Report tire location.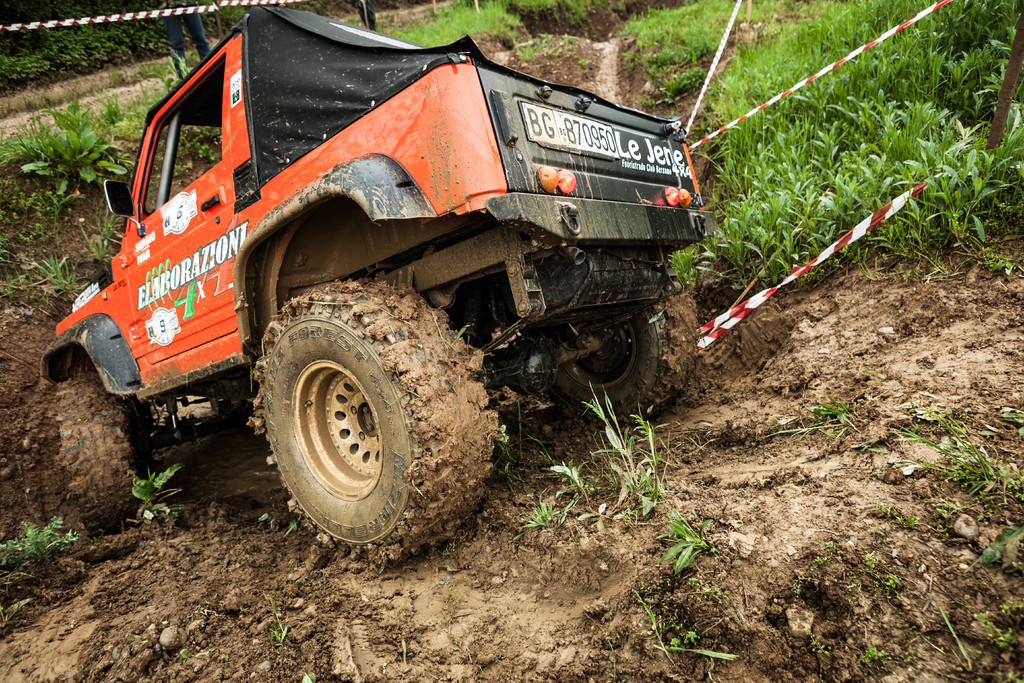
Report: pyautogui.locateOnScreen(24, 375, 136, 522).
